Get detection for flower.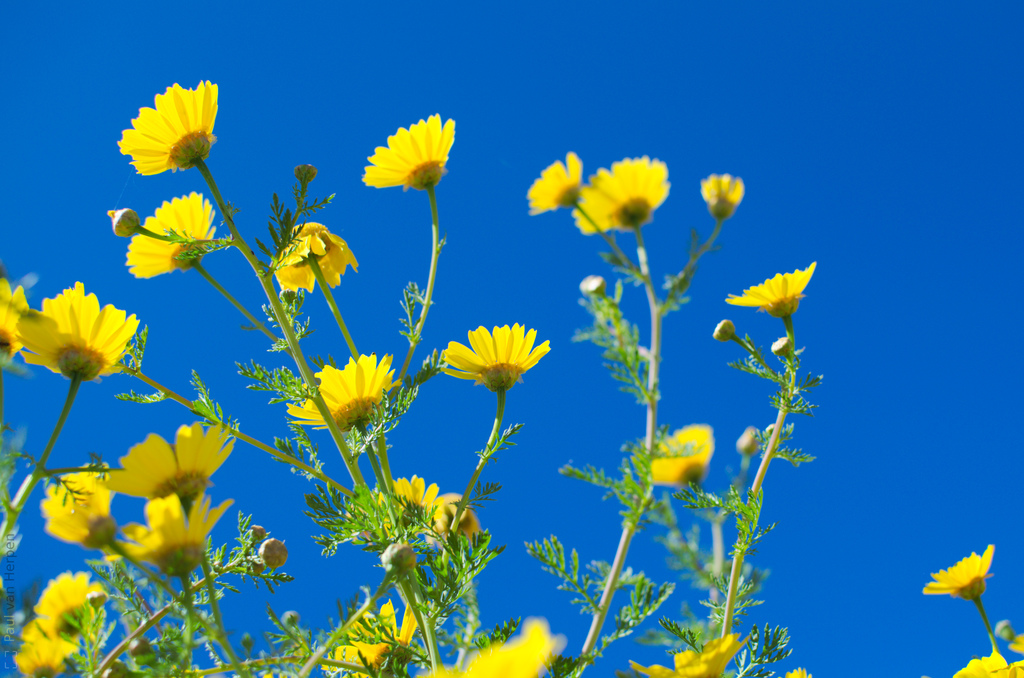
Detection: bbox=(439, 320, 561, 392).
